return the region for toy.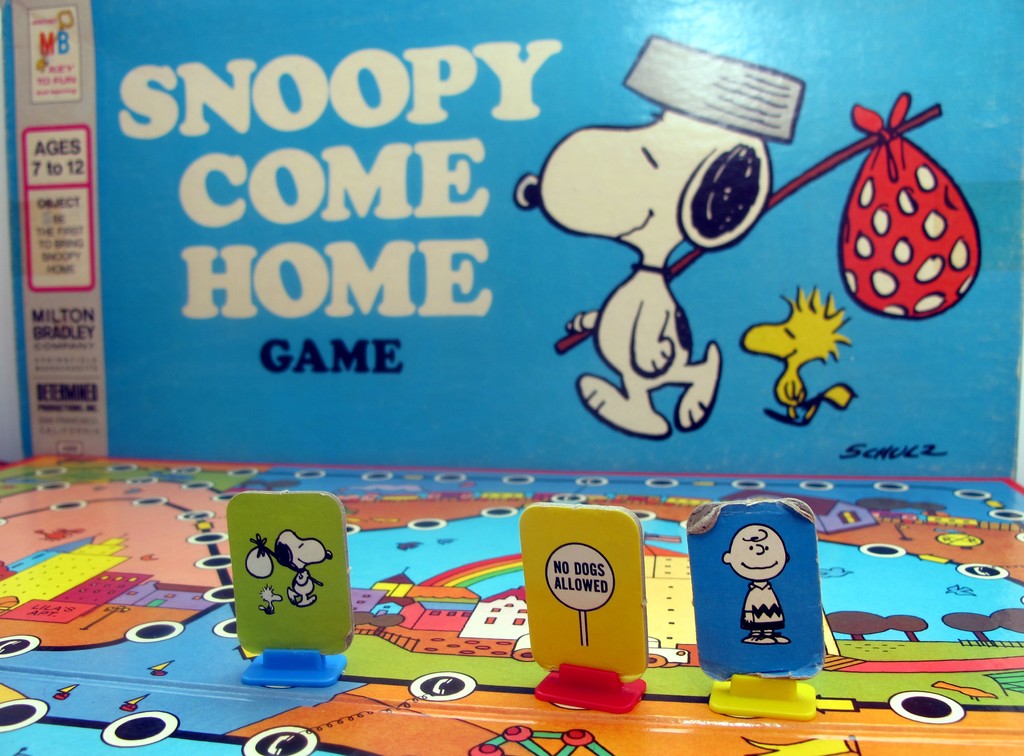
Rect(709, 676, 814, 722).
